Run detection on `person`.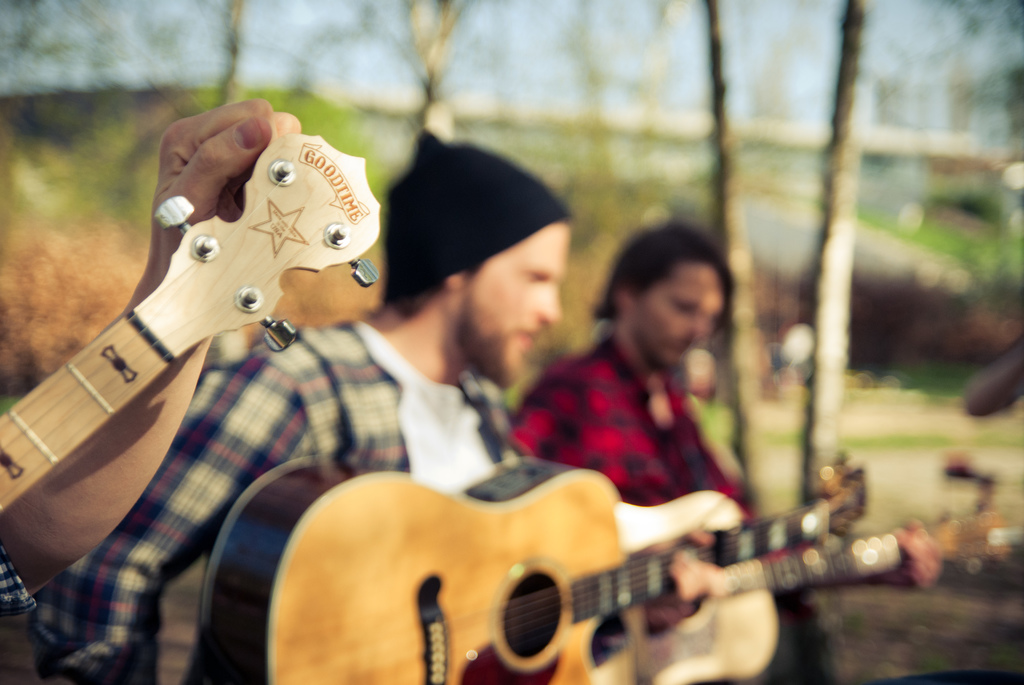
Result: [x1=35, y1=130, x2=722, y2=684].
